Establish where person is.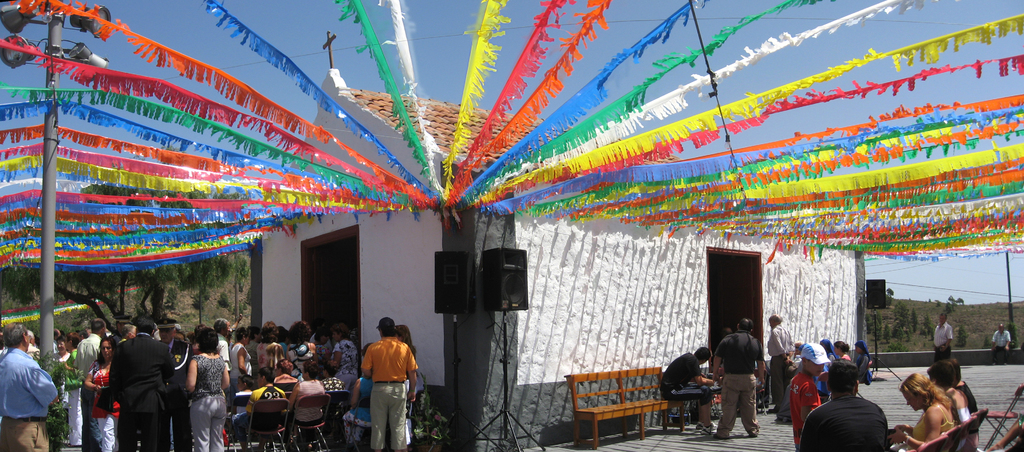
Established at region(788, 343, 804, 376).
